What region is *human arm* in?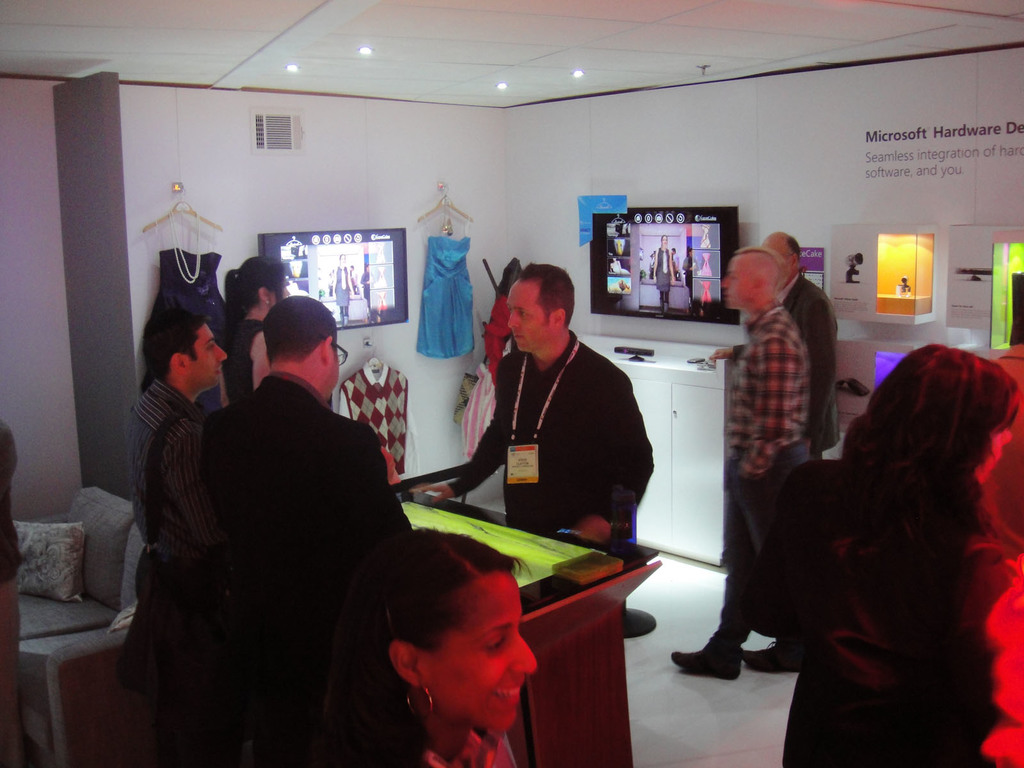
[158,418,239,543].
